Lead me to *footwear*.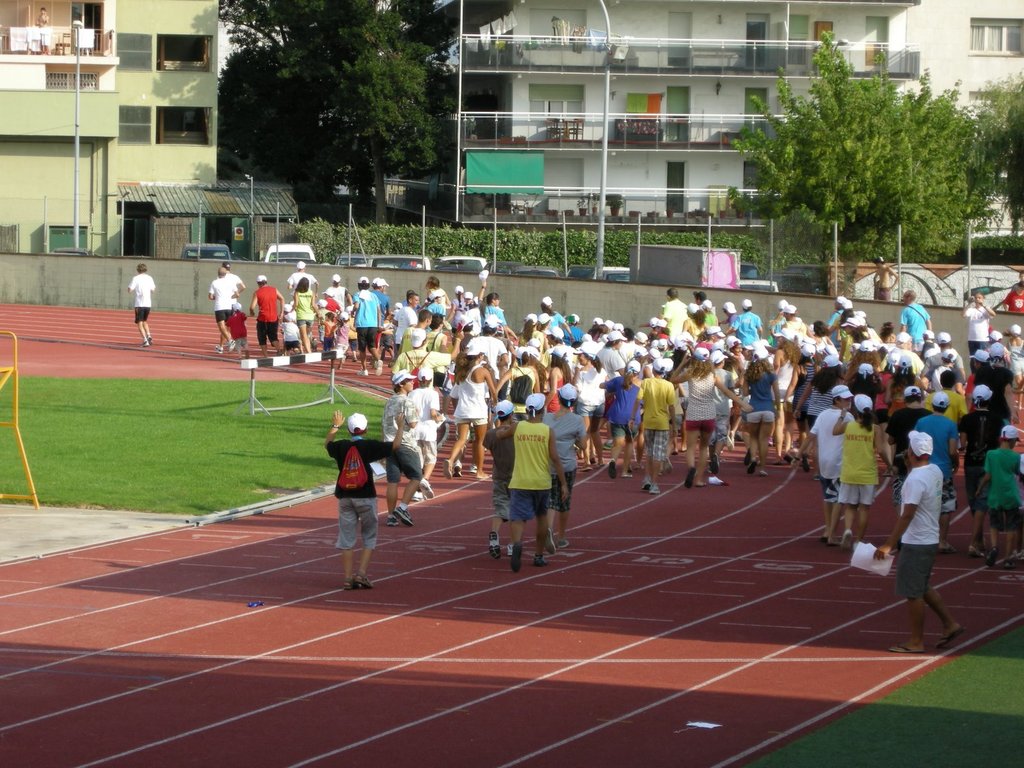
Lead to crop(940, 548, 957, 556).
